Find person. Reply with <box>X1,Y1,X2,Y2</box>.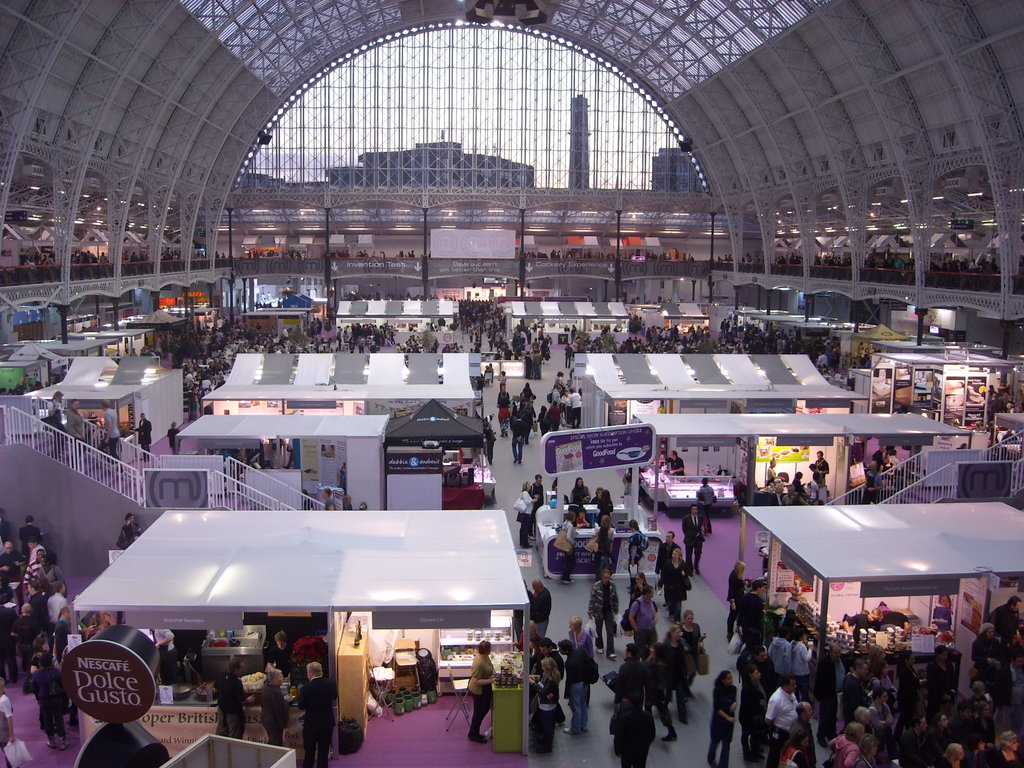
<box>510,578,531,640</box>.
